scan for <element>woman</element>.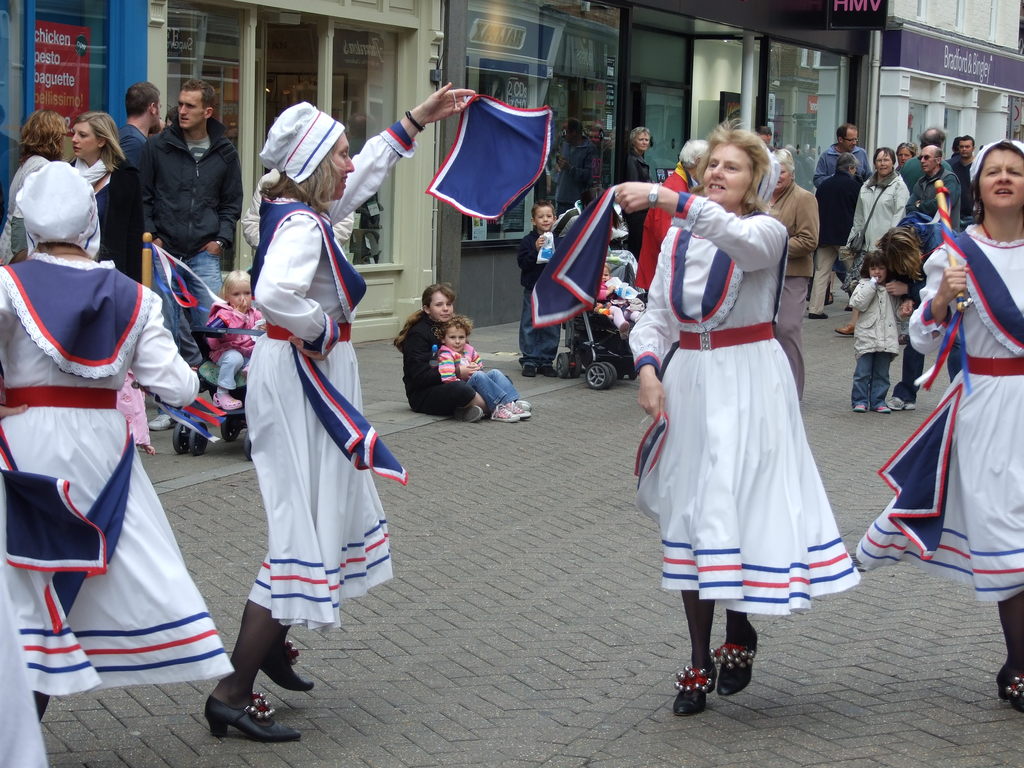
Scan result: crop(60, 110, 141, 286).
